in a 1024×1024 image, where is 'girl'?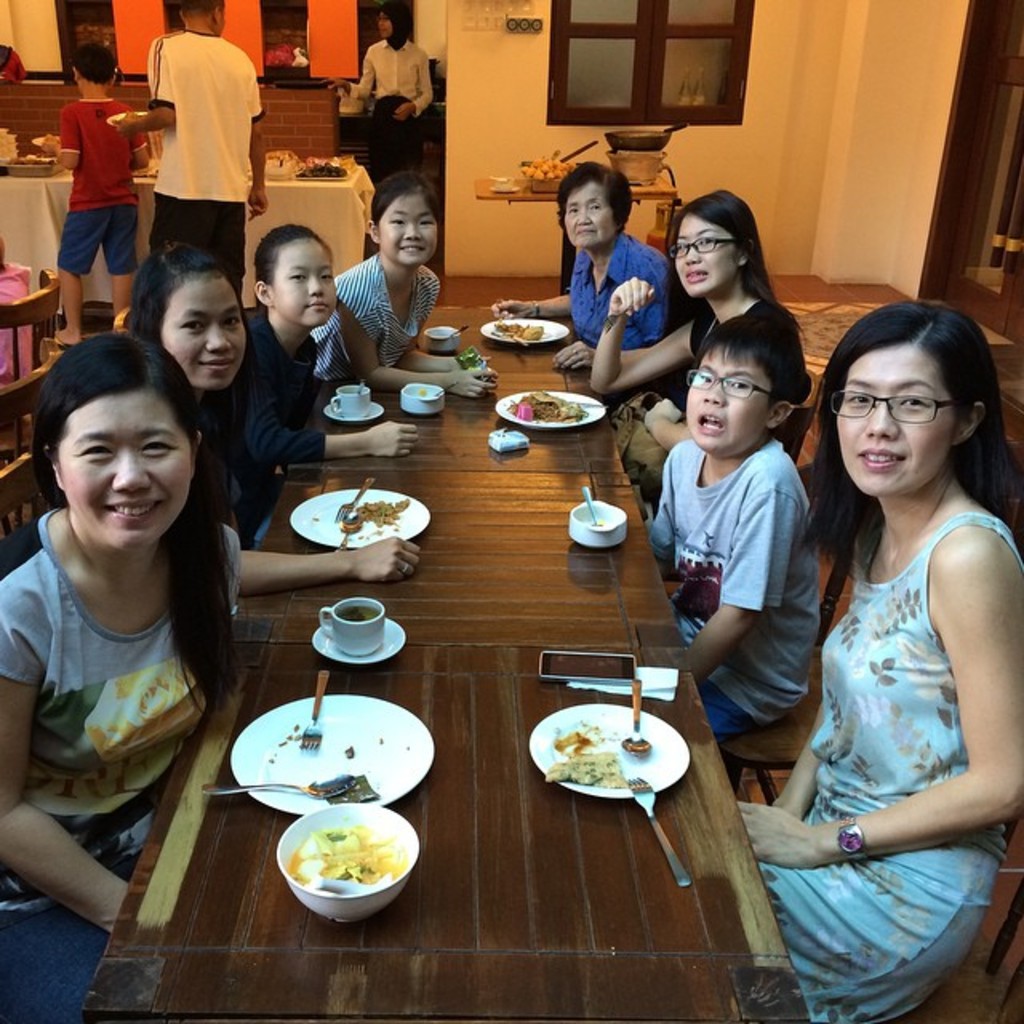
x1=302 y1=170 x2=496 y2=418.
